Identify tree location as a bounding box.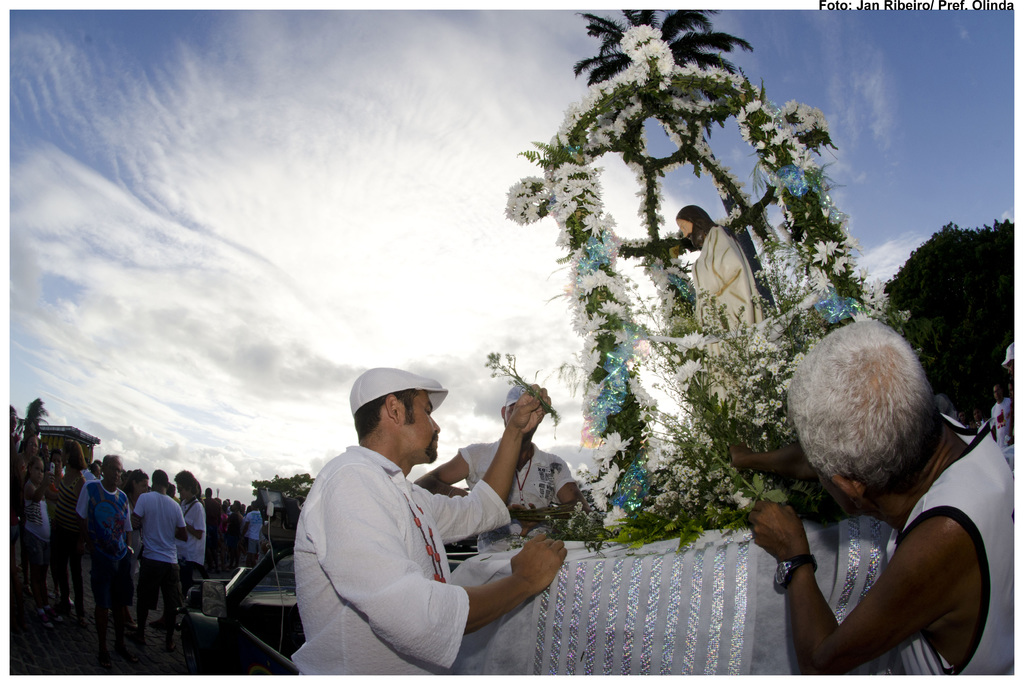
[885,213,1016,427].
